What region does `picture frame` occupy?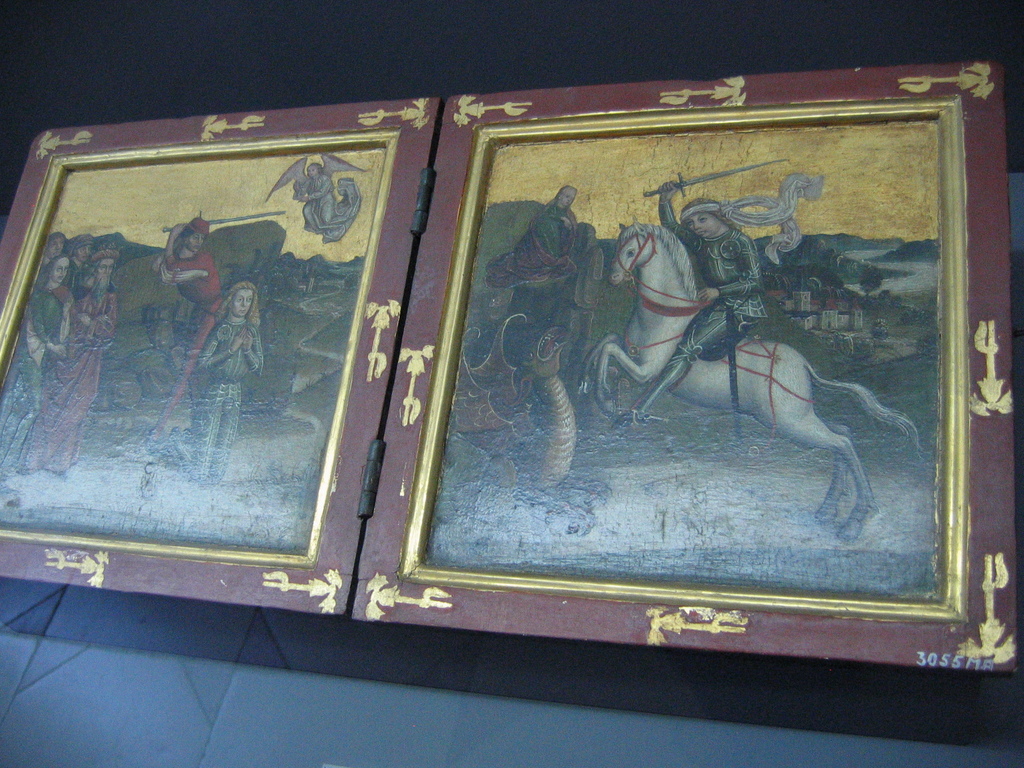
left=359, top=56, right=1023, bottom=683.
